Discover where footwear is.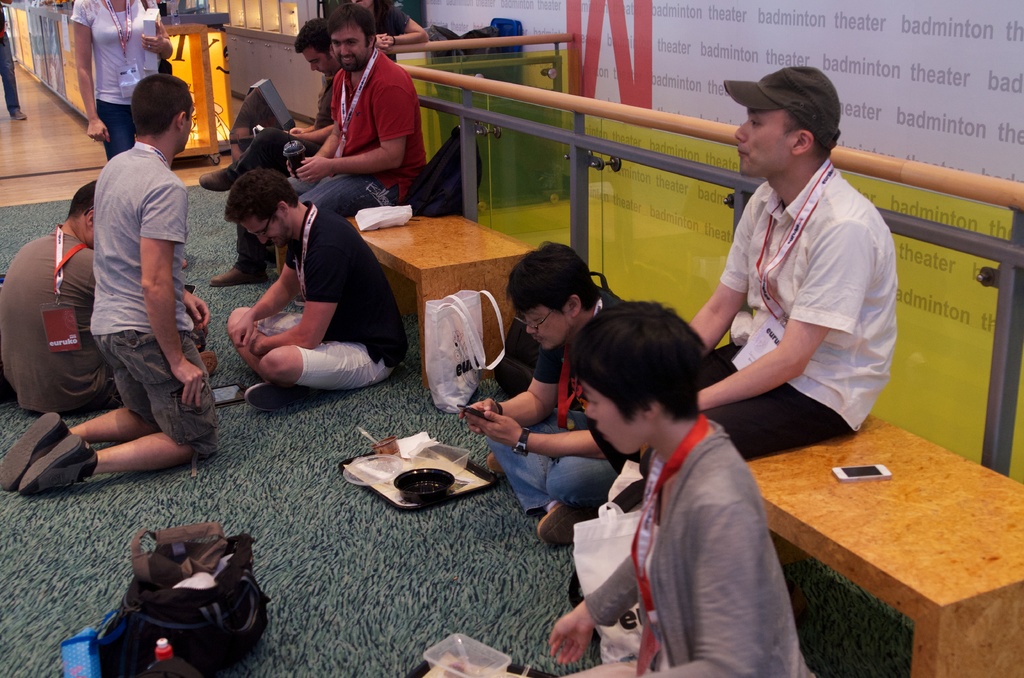
Discovered at Rect(485, 449, 500, 483).
